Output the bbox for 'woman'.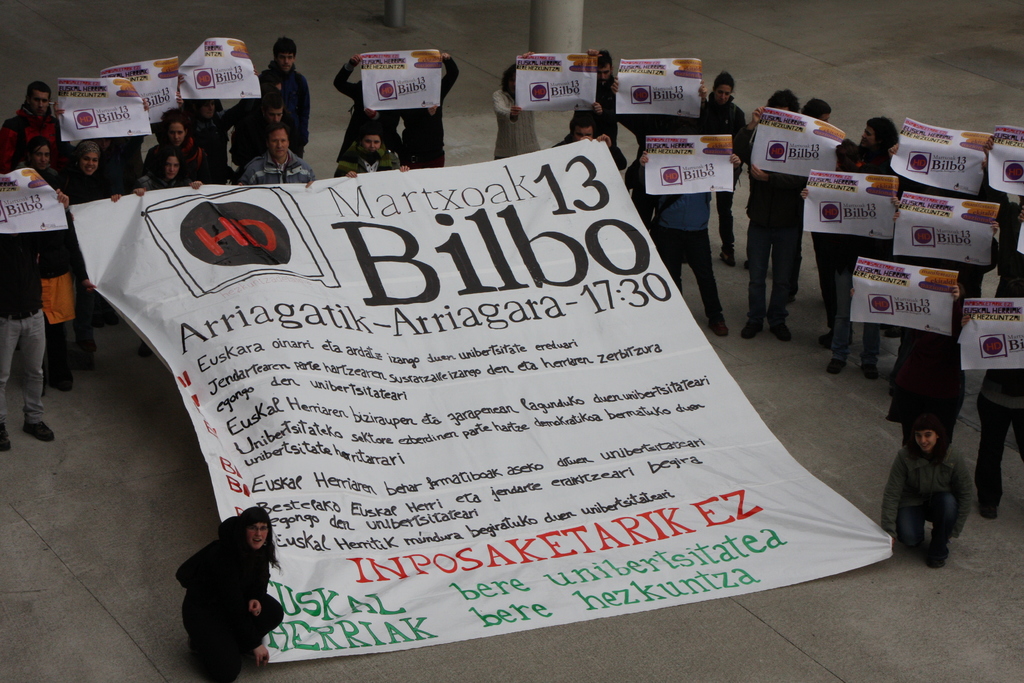
<region>131, 152, 203, 197</region>.
